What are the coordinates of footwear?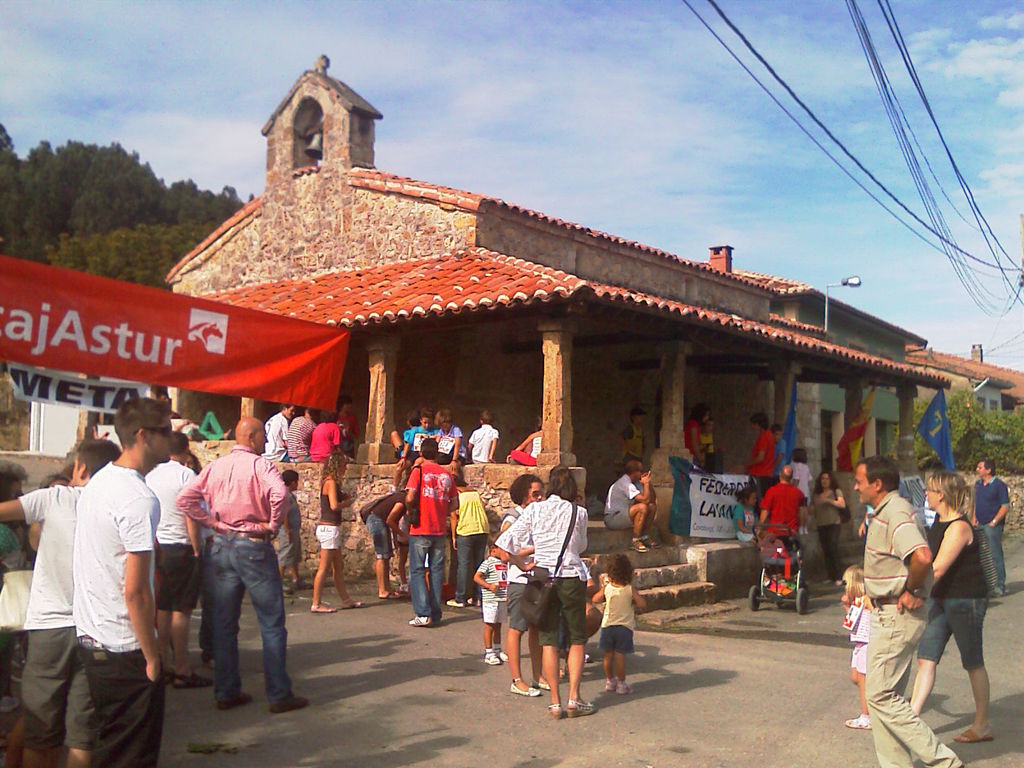
{"x1": 534, "y1": 678, "x2": 552, "y2": 688}.
